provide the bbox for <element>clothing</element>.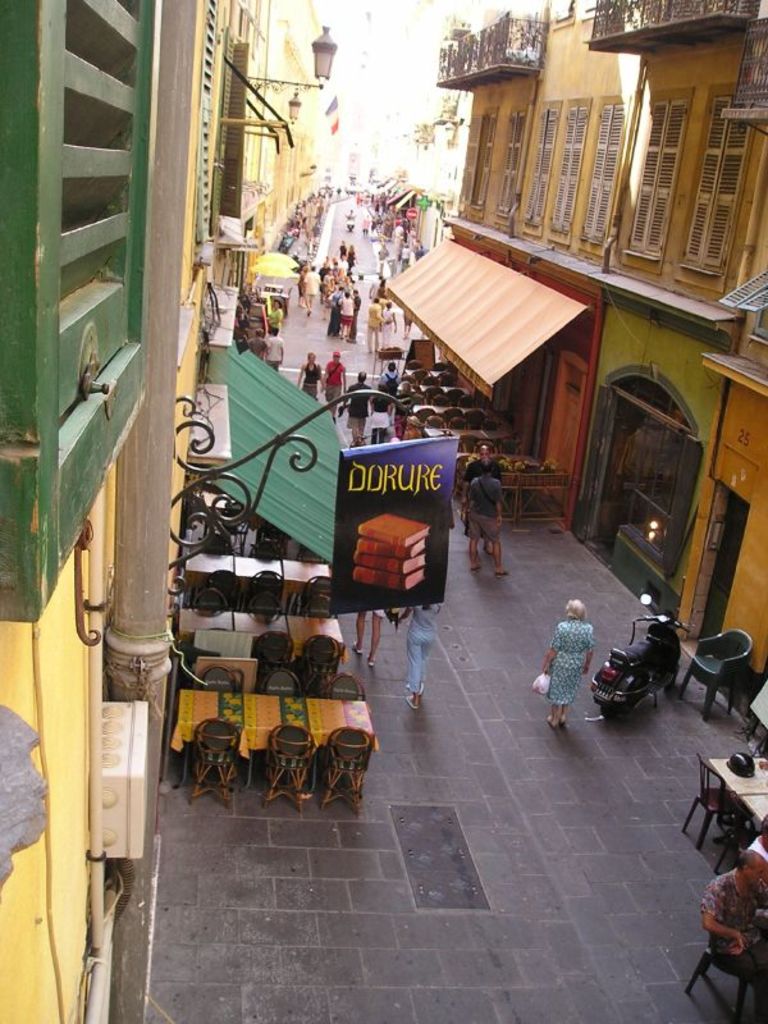
bbox=(461, 458, 498, 538).
